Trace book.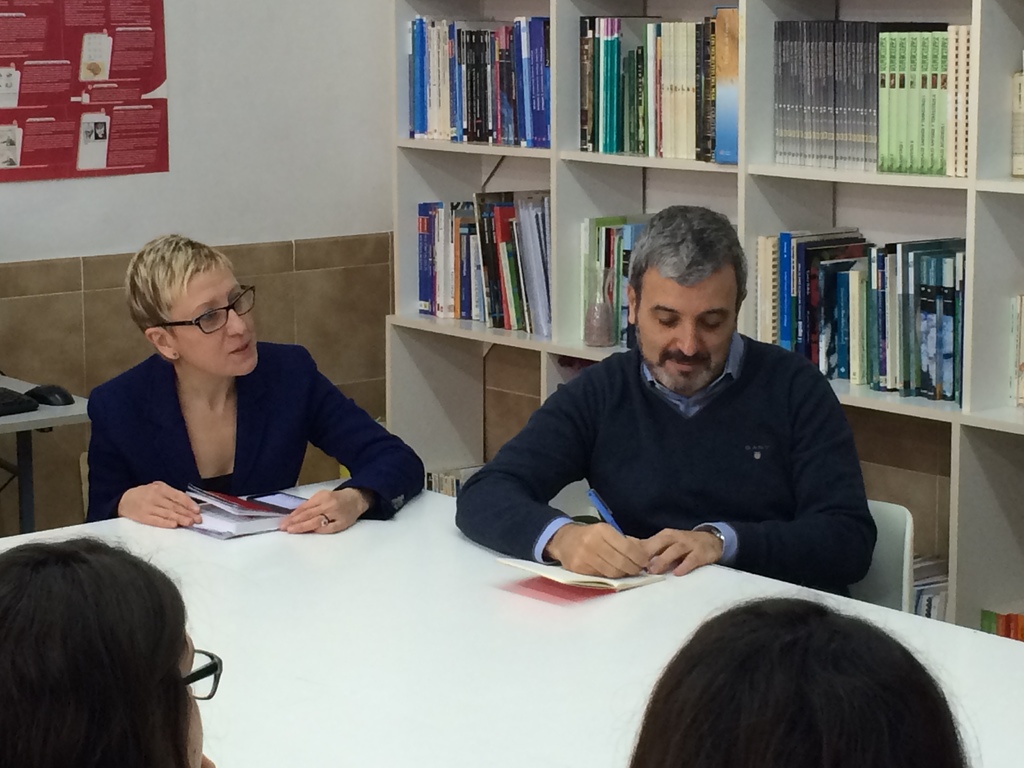
Traced to 178, 484, 303, 537.
